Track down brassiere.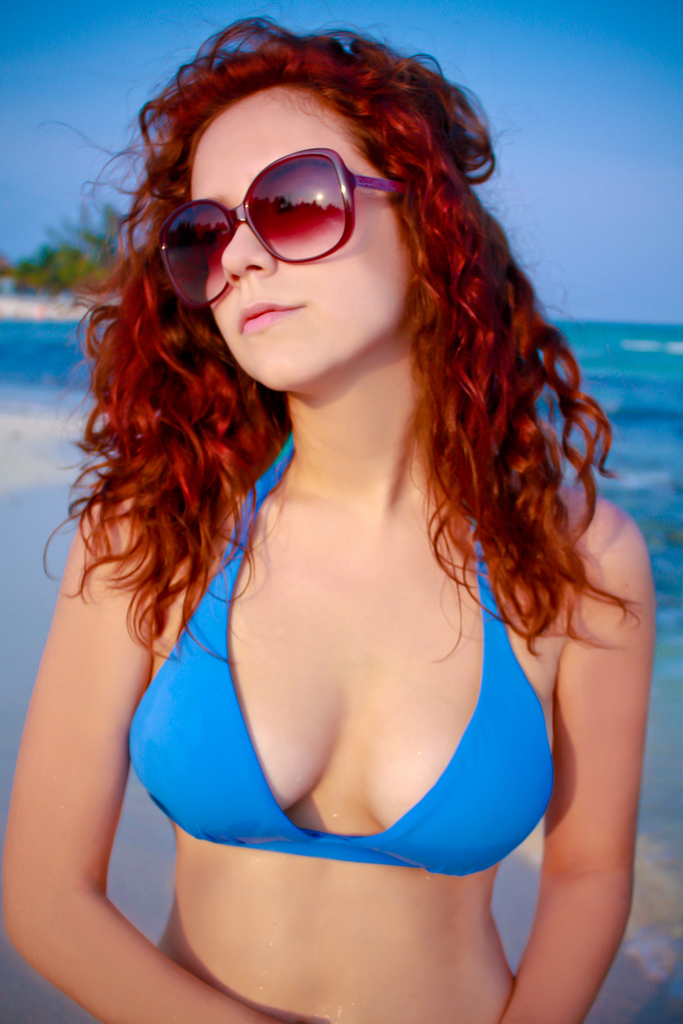
Tracked to {"x1": 123, "y1": 430, "x2": 557, "y2": 883}.
